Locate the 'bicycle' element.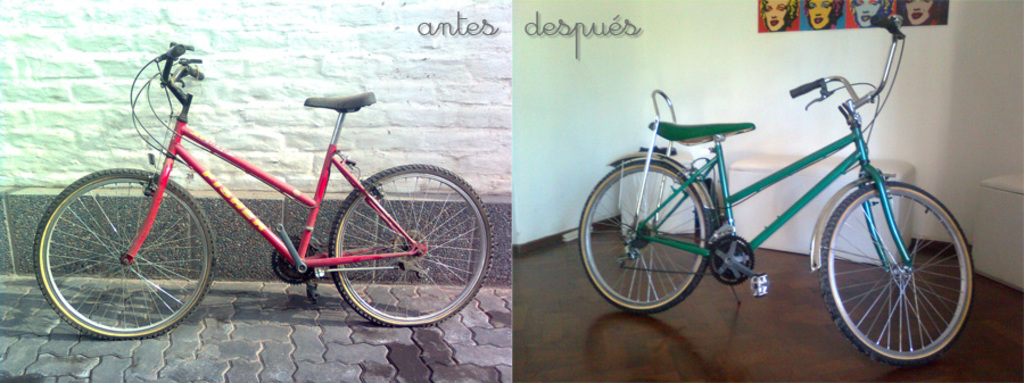
Element bbox: box(576, 10, 974, 366).
